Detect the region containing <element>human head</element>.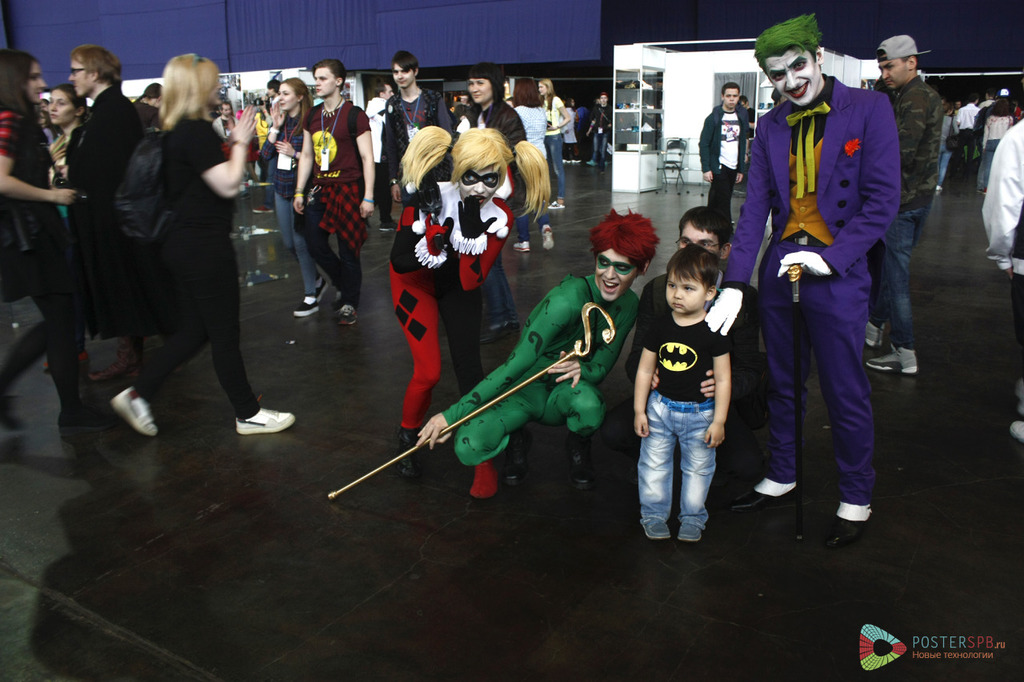
311 58 346 102.
